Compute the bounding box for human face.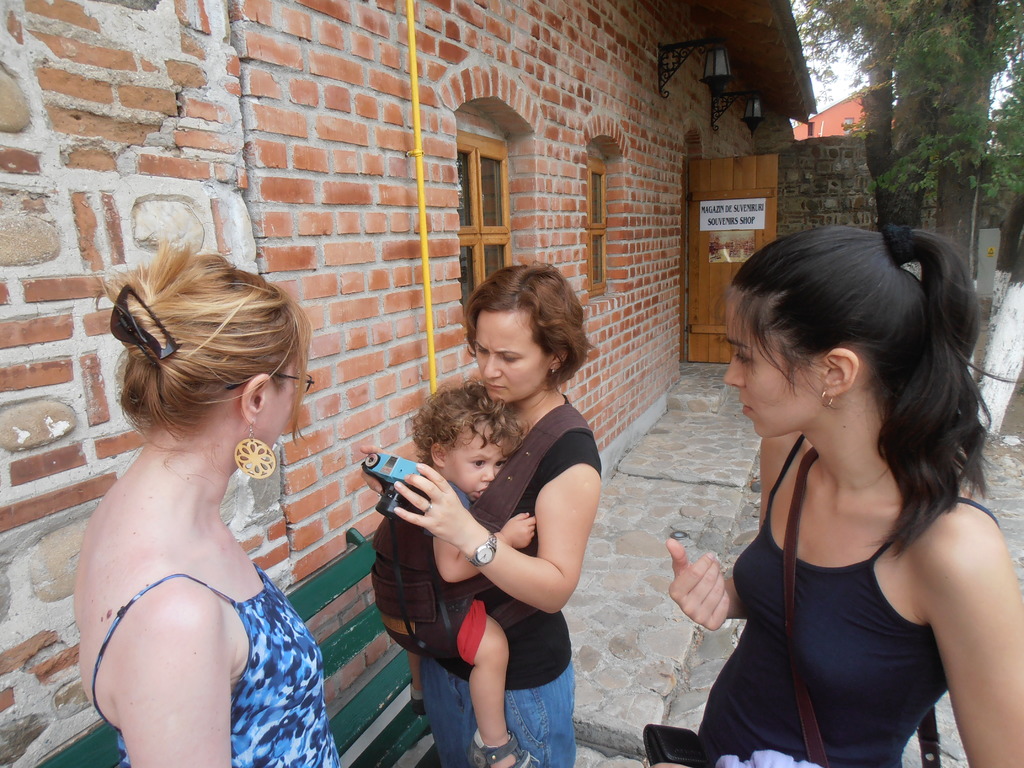
box=[449, 438, 506, 501].
